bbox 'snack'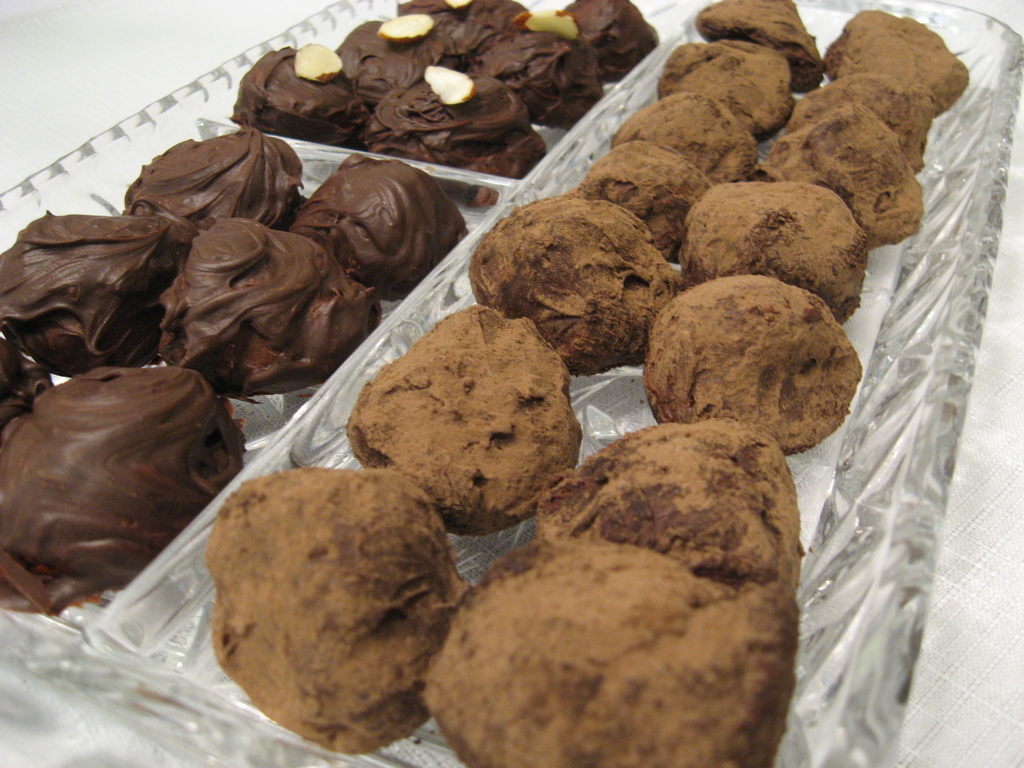
bbox(603, 103, 772, 188)
